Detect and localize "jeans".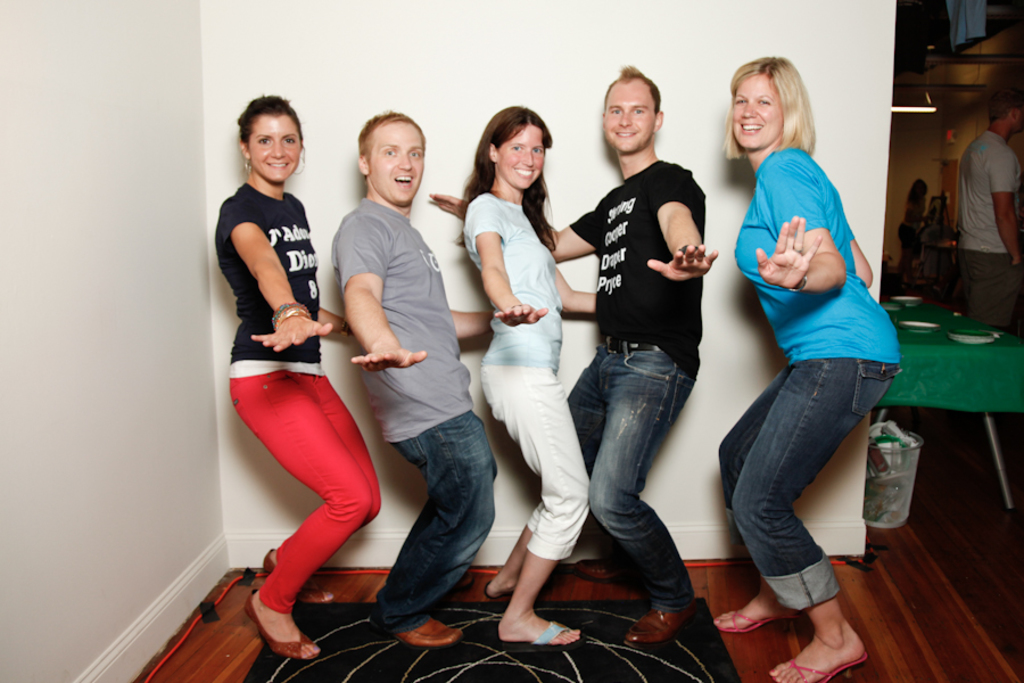
Localized at bbox(348, 409, 507, 634).
